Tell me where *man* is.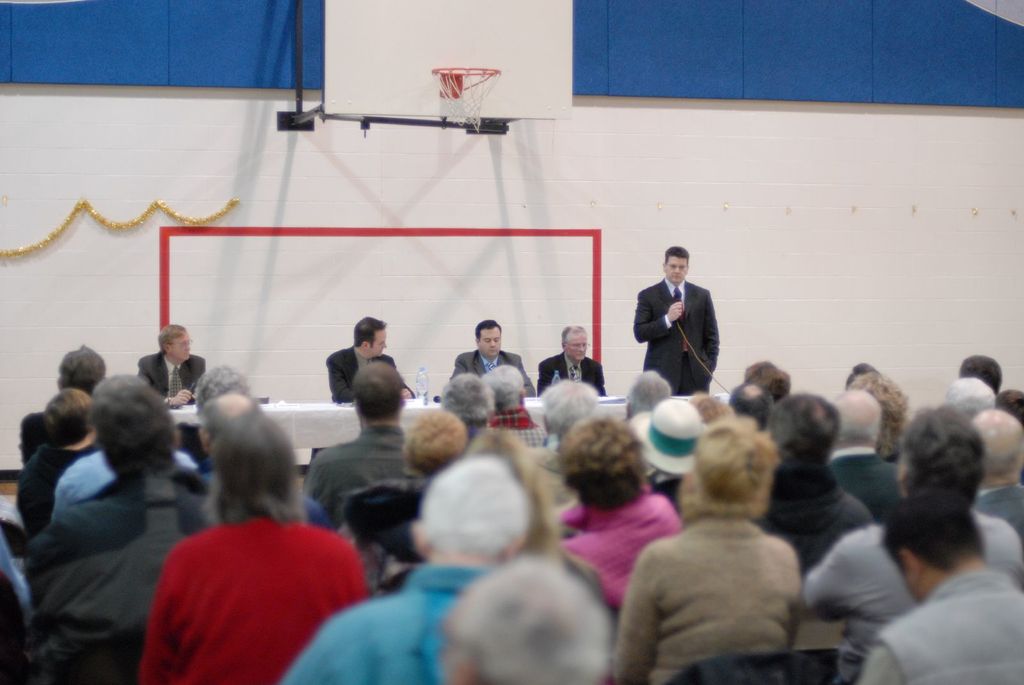
*man* is at bbox=(860, 494, 1023, 684).
